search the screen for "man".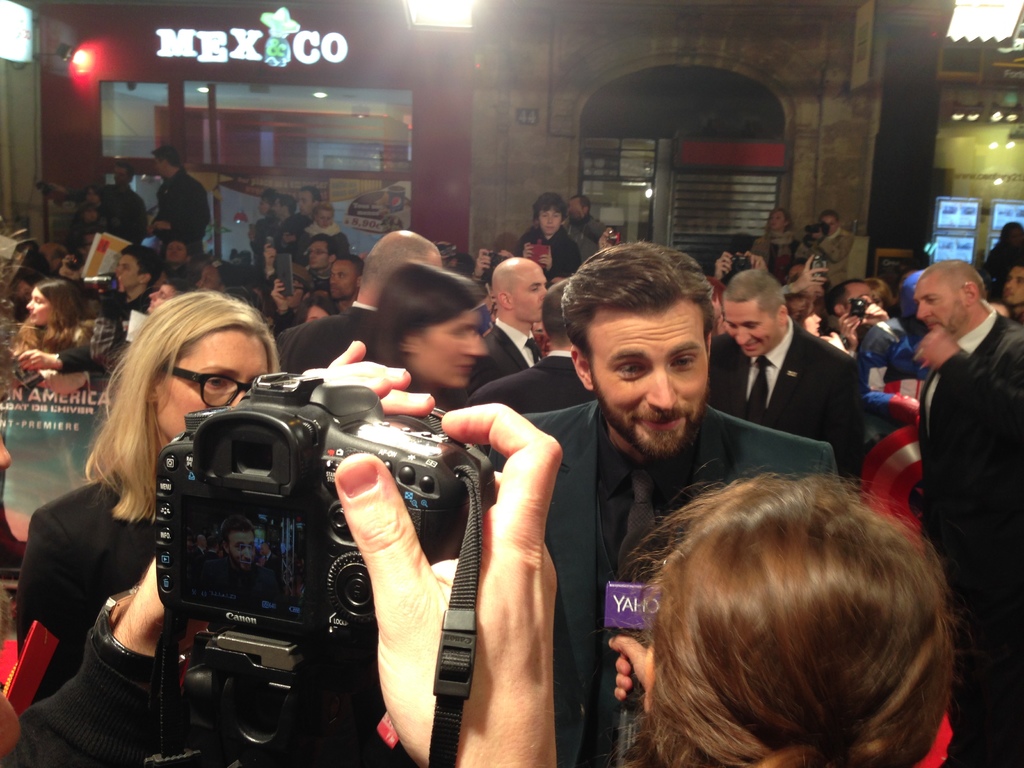
Found at <bbox>79, 153, 156, 239</bbox>.
